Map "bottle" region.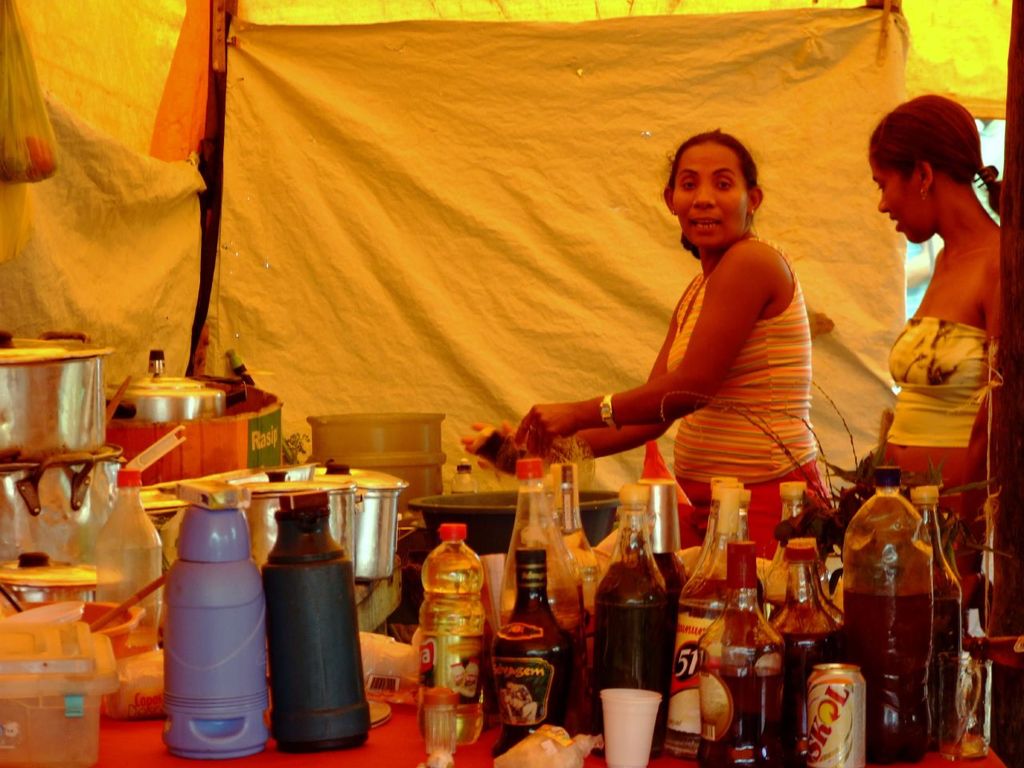
Mapped to 695, 528, 784, 767.
